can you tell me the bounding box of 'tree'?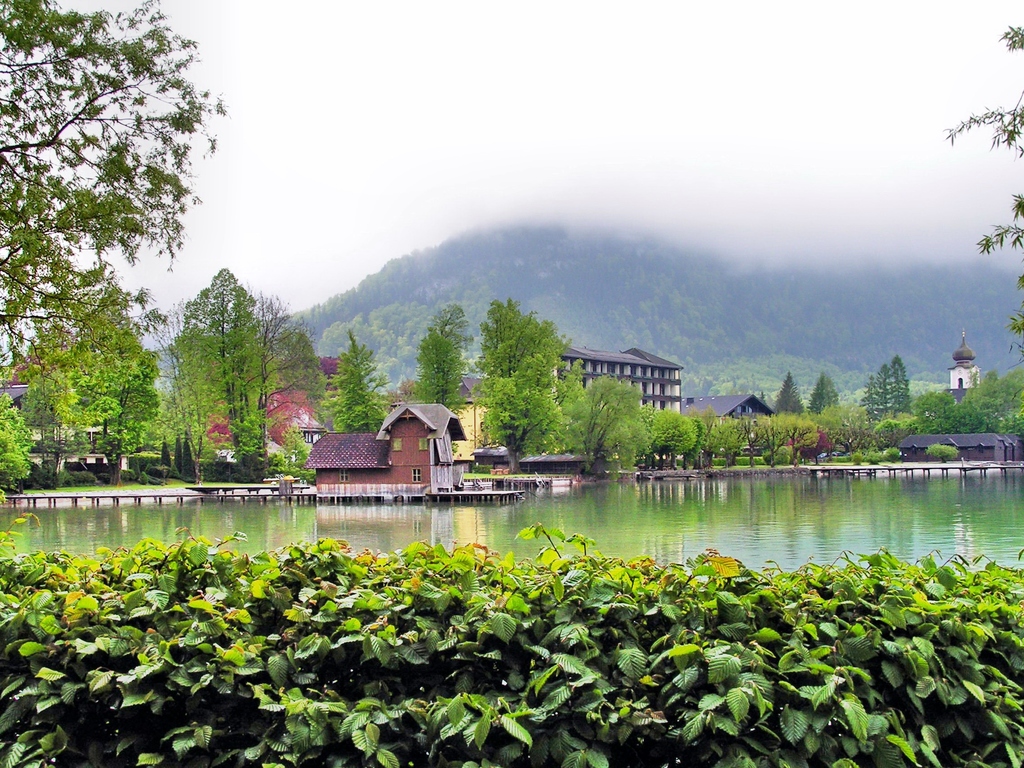
BBox(411, 300, 473, 418).
